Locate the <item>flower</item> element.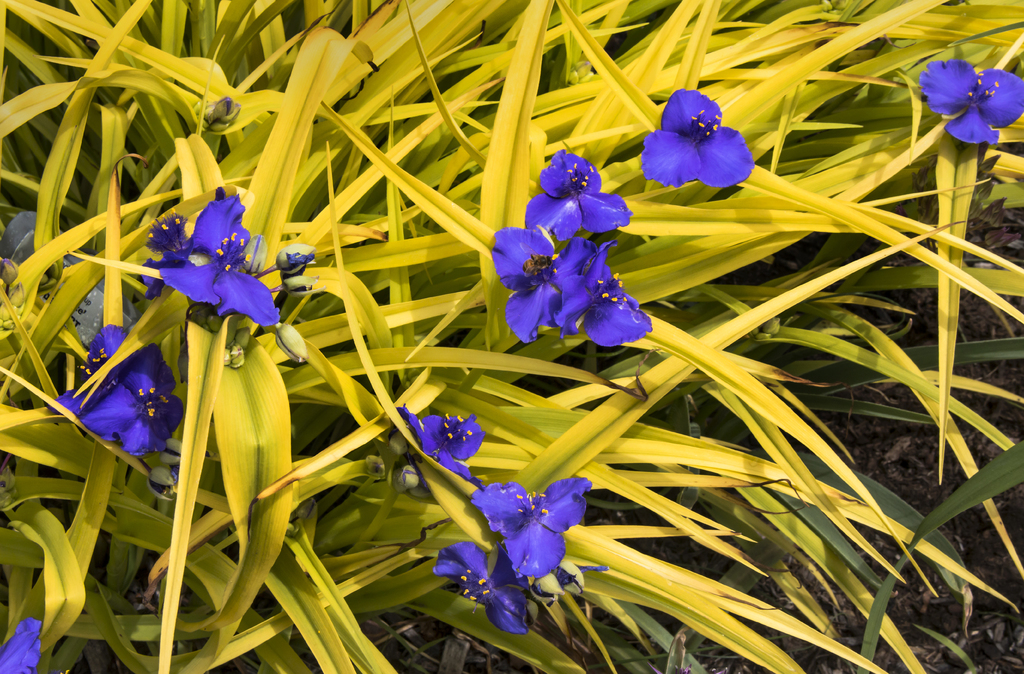
Element bbox: box(397, 400, 488, 486).
